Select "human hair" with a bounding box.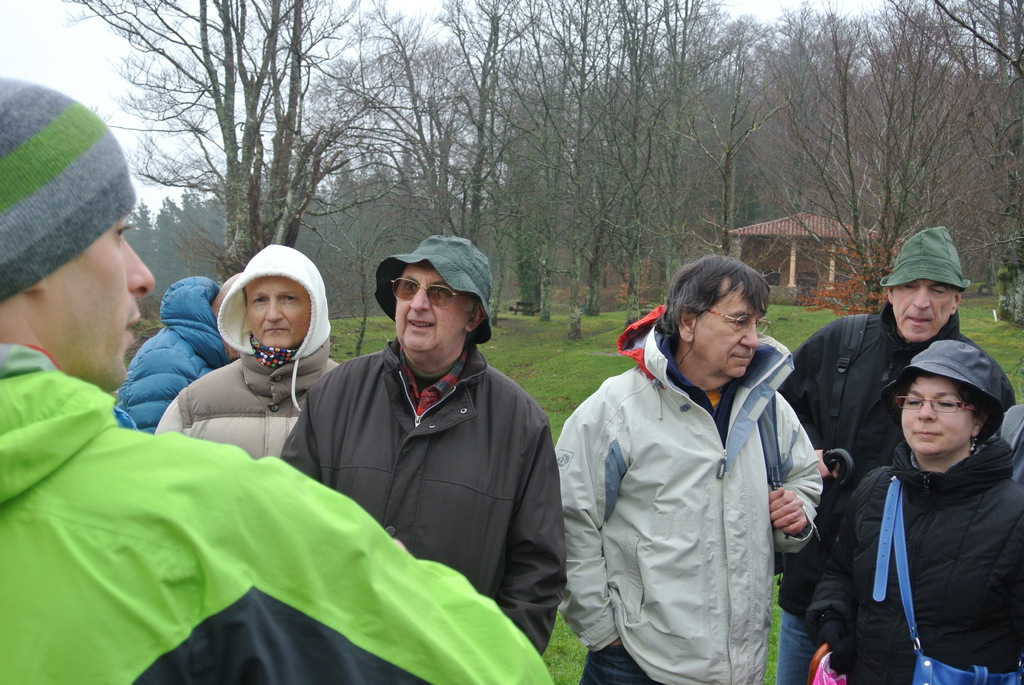
<box>657,253,774,354</box>.
